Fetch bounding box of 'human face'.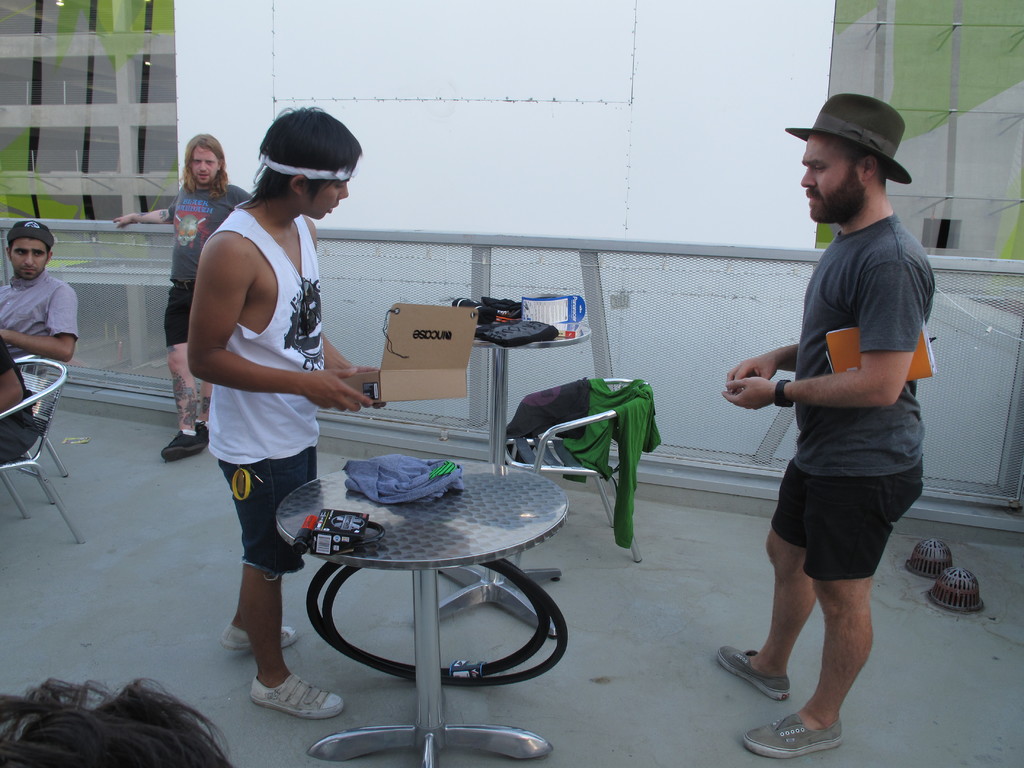
Bbox: (x1=191, y1=142, x2=221, y2=183).
